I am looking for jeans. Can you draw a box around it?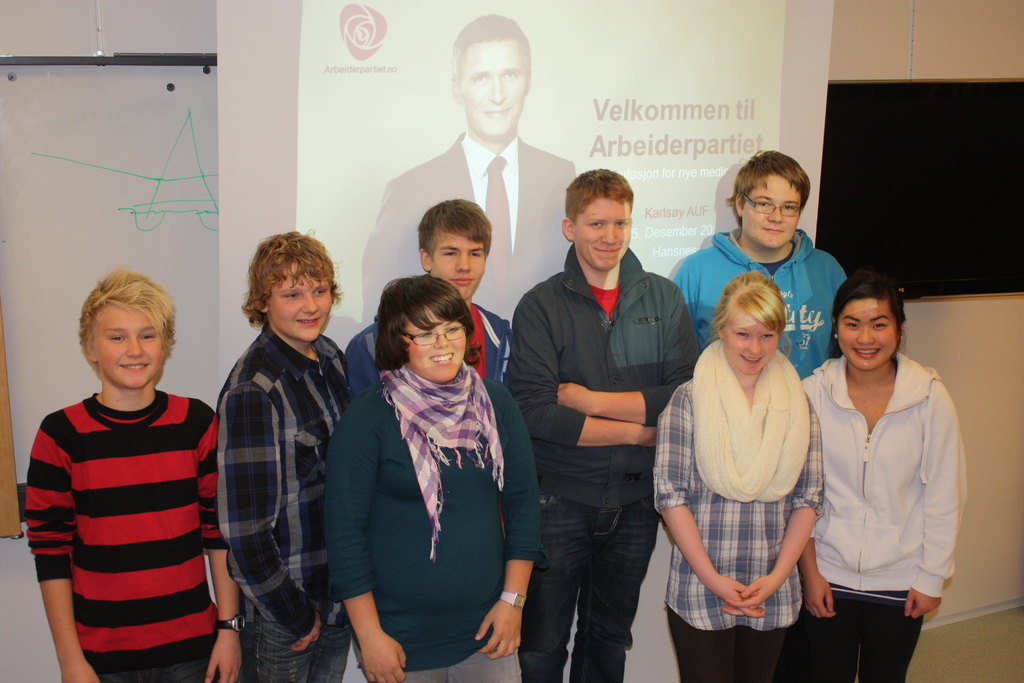
Sure, the bounding box is [left=514, top=482, right=678, bottom=682].
